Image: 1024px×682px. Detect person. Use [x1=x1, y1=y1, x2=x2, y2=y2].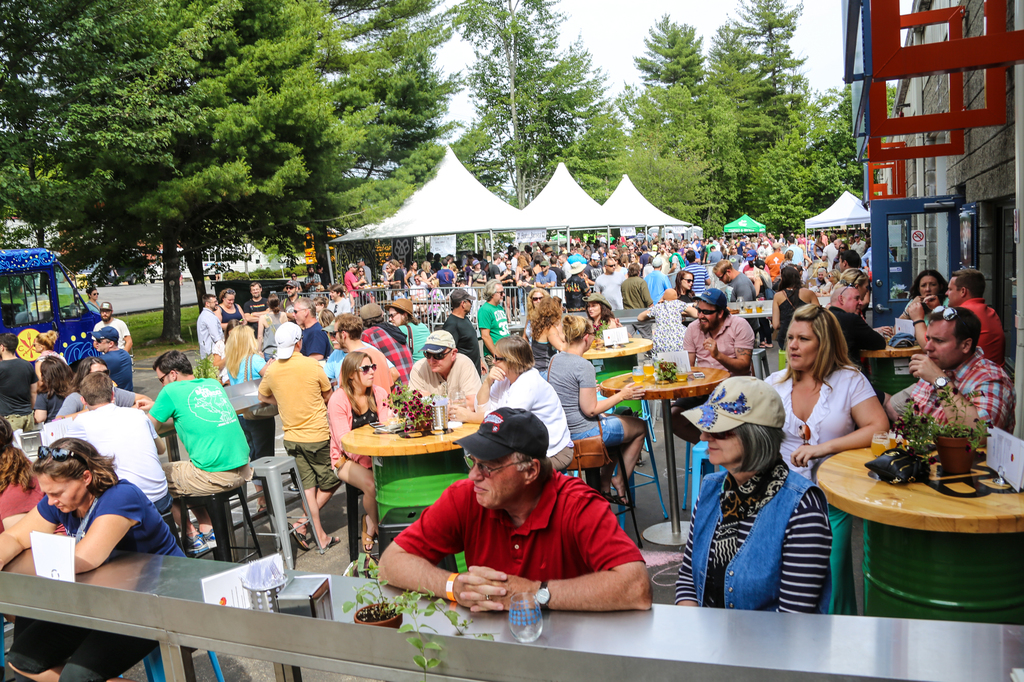
[x1=682, y1=377, x2=831, y2=610].
